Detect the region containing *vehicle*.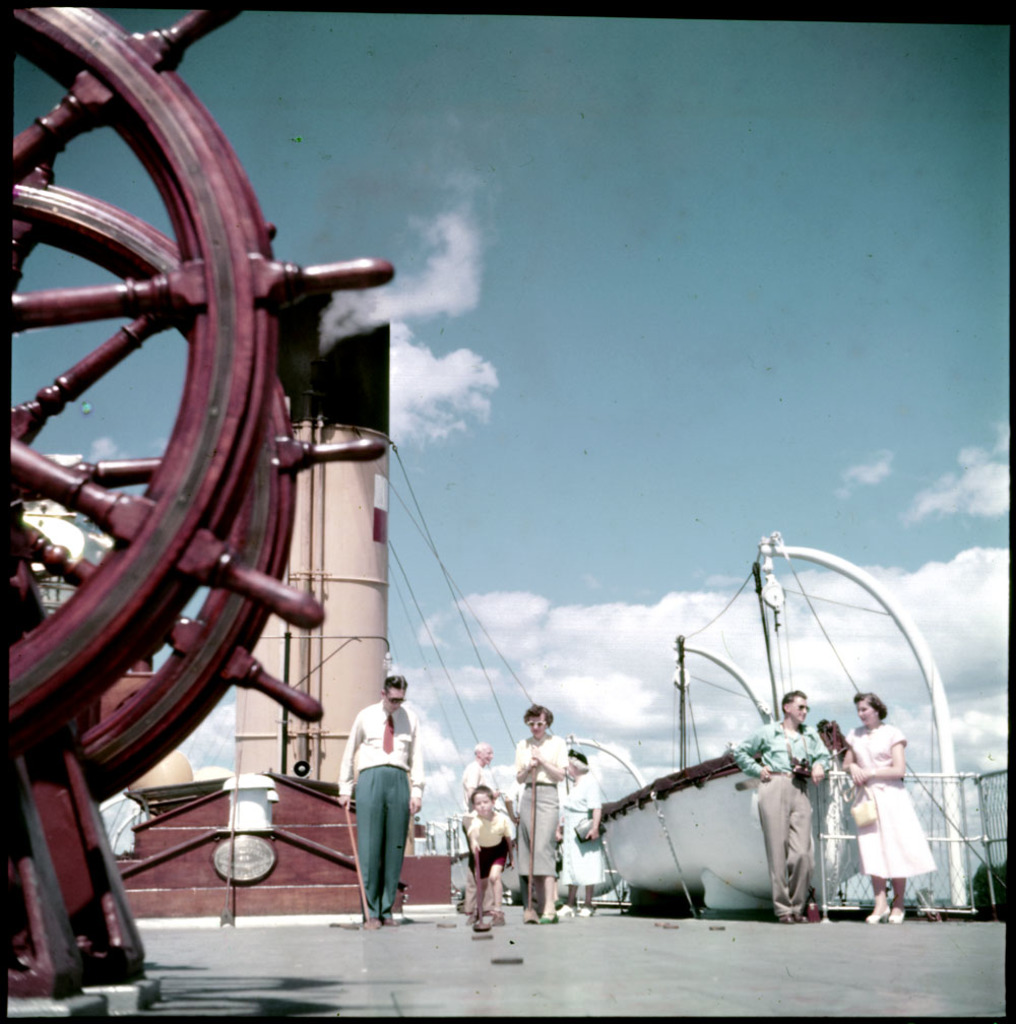
box(598, 522, 861, 909).
